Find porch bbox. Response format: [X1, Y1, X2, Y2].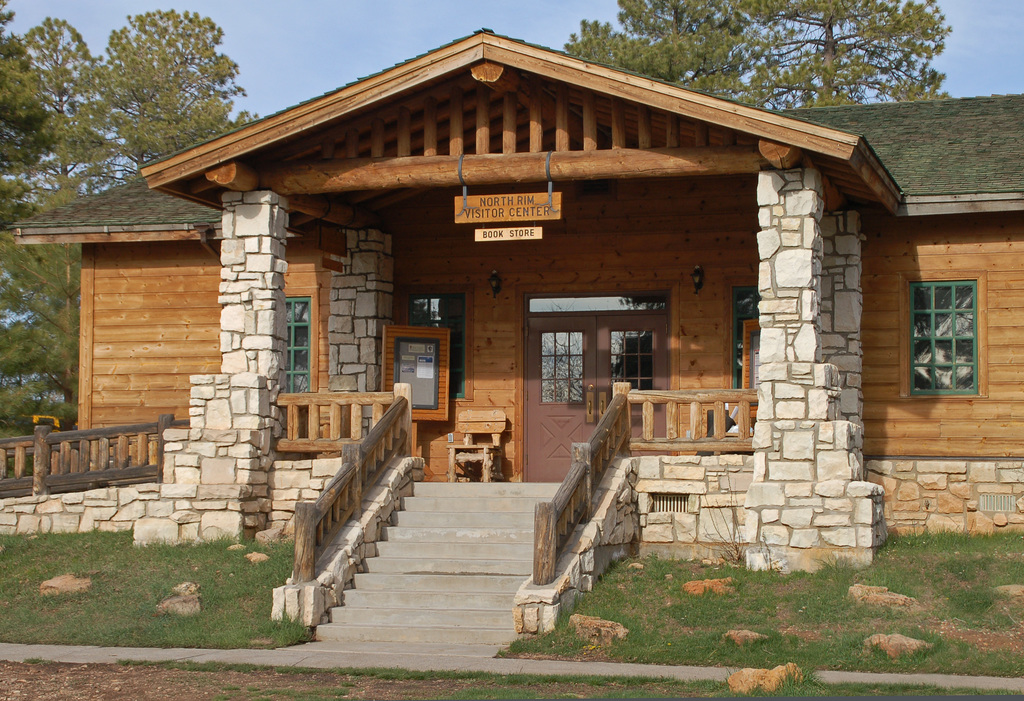
[58, 52, 864, 676].
